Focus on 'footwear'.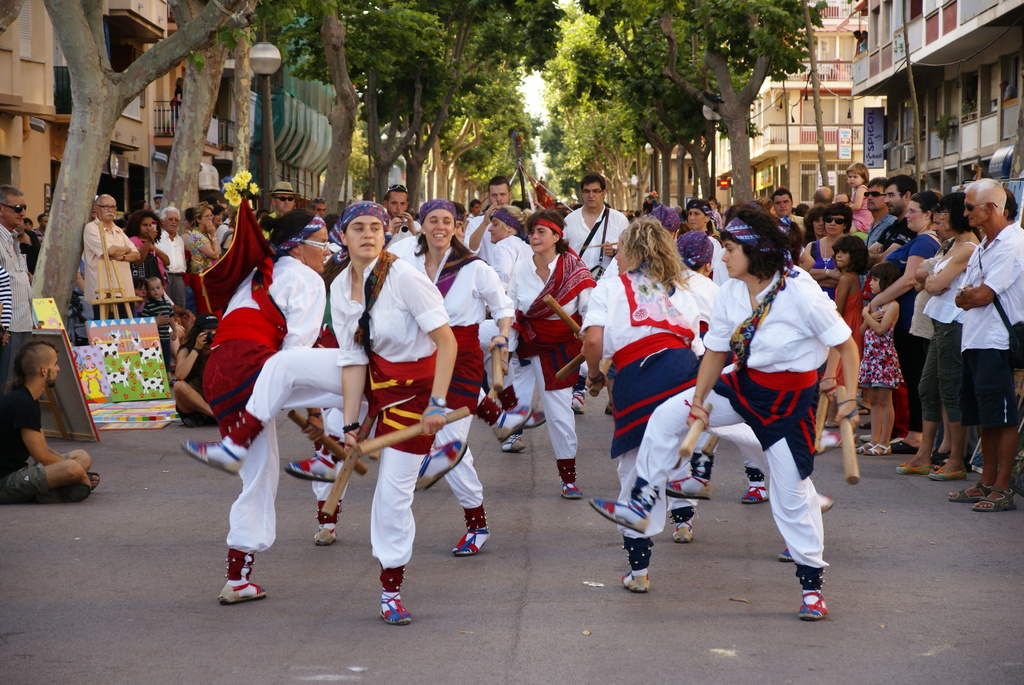
Focused at [312, 522, 333, 547].
